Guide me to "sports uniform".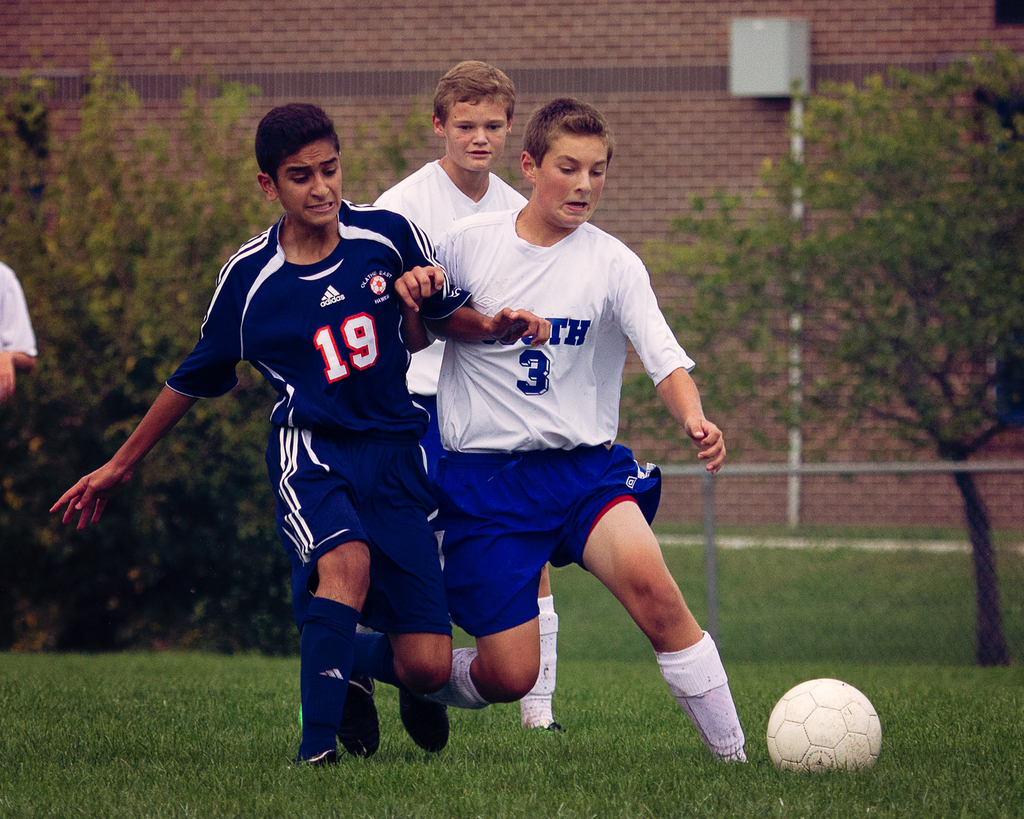
Guidance: 131,104,451,749.
